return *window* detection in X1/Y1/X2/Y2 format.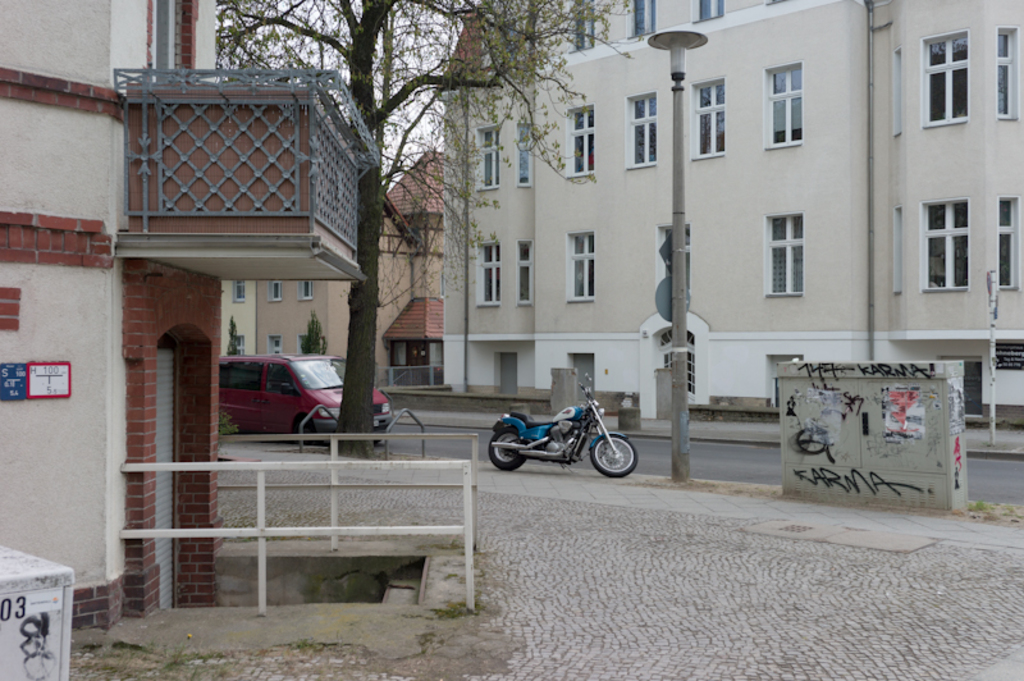
920/27/972/128.
